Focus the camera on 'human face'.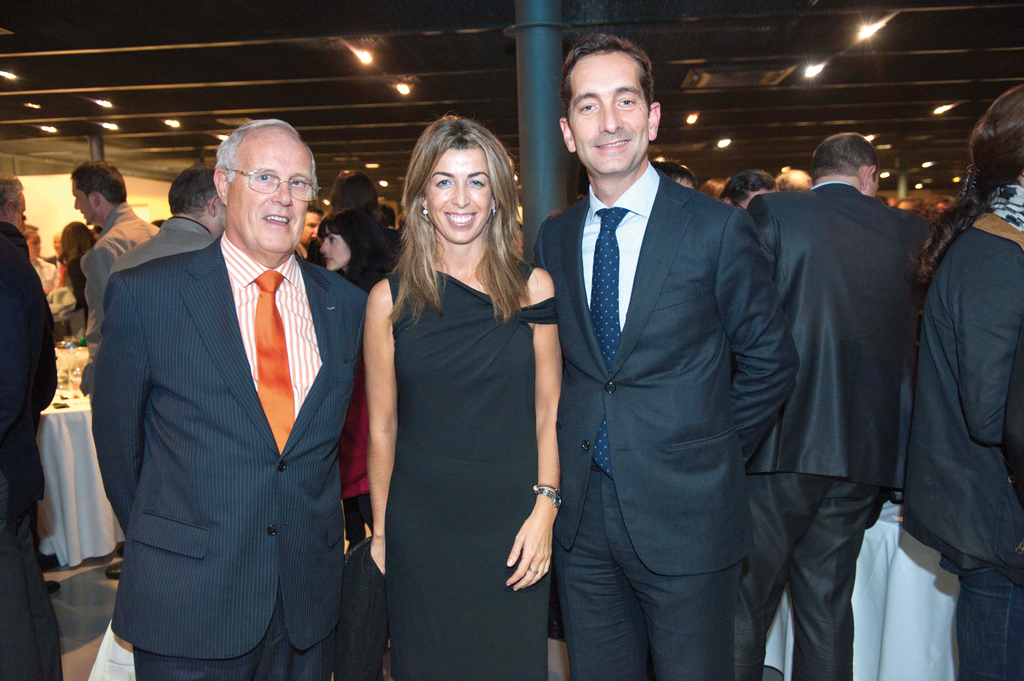
Focus region: bbox=(11, 193, 26, 238).
